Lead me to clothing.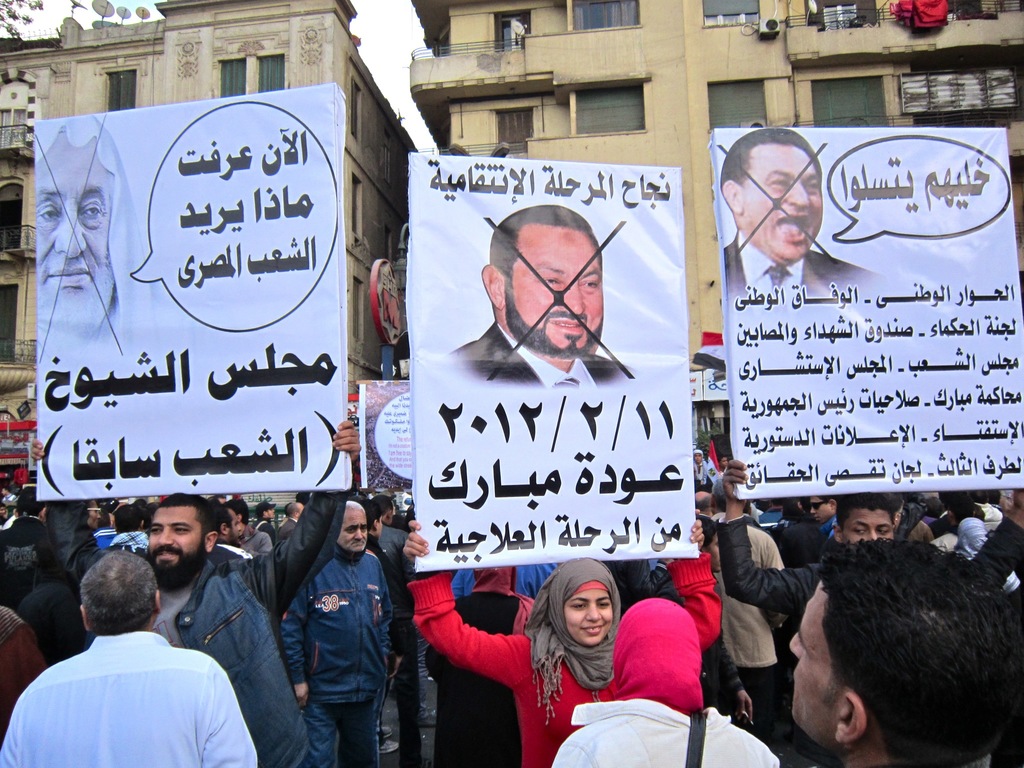
Lead to 552/598/779/767.
